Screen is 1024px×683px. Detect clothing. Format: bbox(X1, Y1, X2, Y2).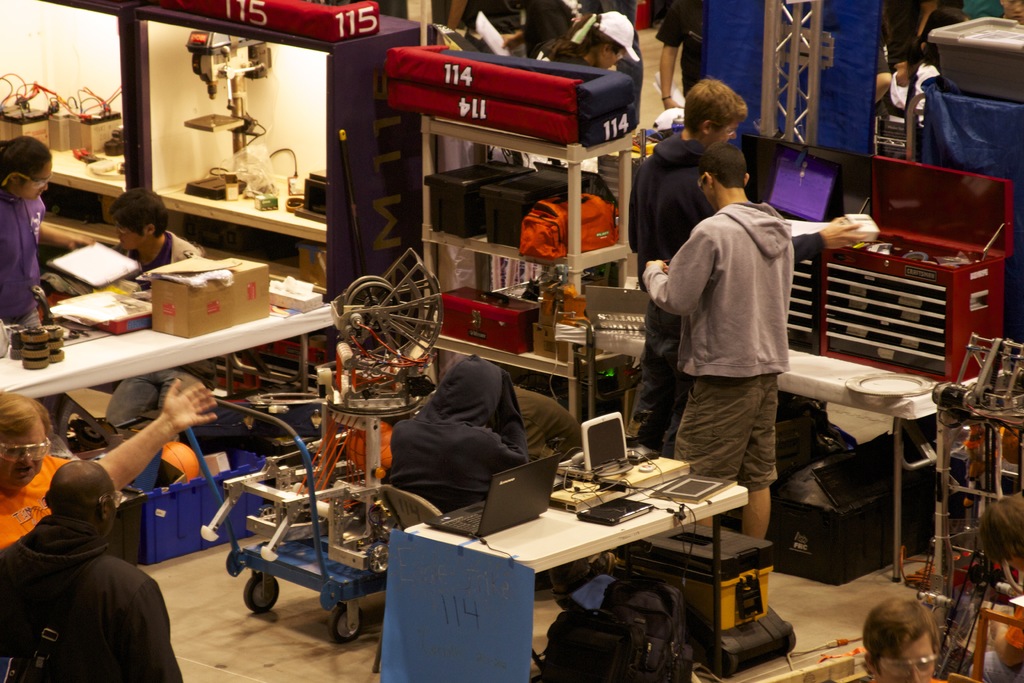
bbox(1, 513, 186, 682).
